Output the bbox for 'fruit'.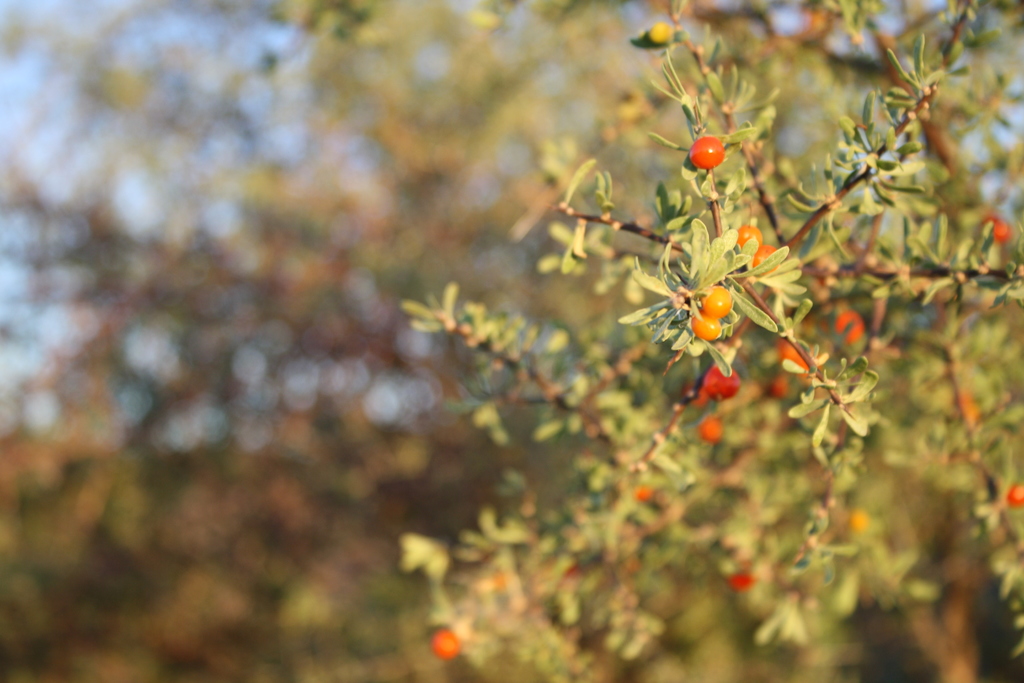
<bbox>690, 135, 731, 169</bbox>.
